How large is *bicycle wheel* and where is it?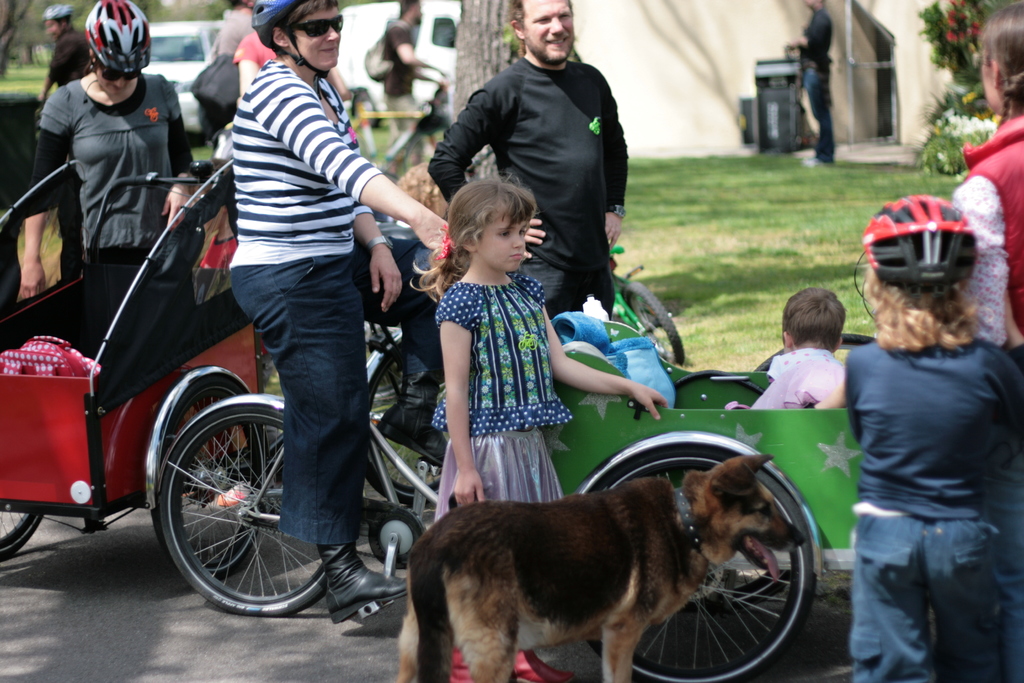
Bounding box: box=[620, 281, 686, 370].
